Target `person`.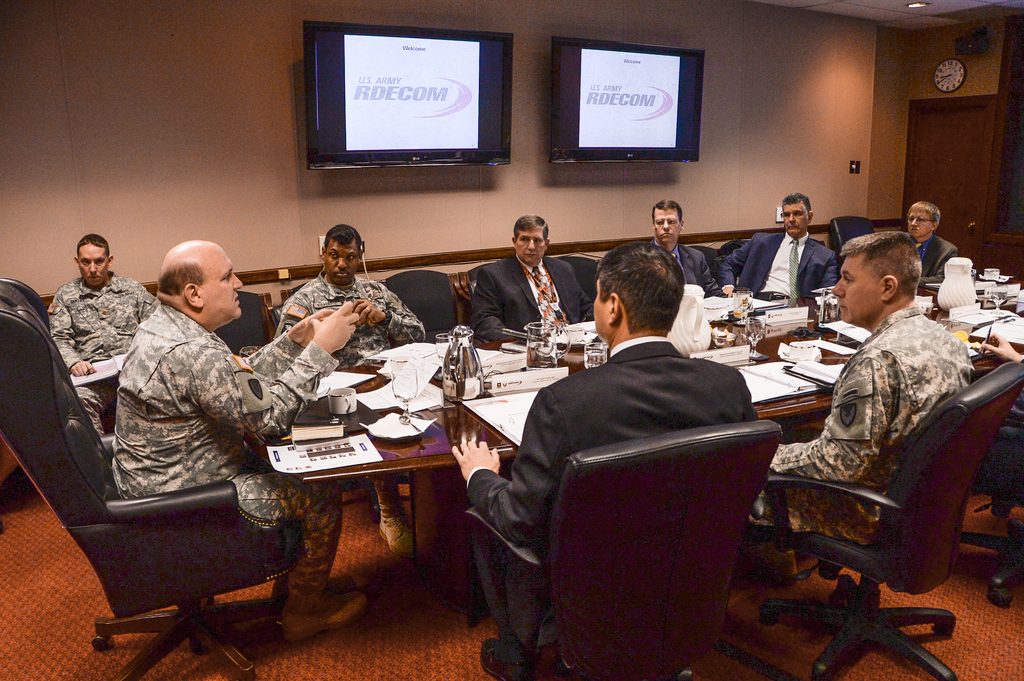
Target region: 900,195,960,280.
